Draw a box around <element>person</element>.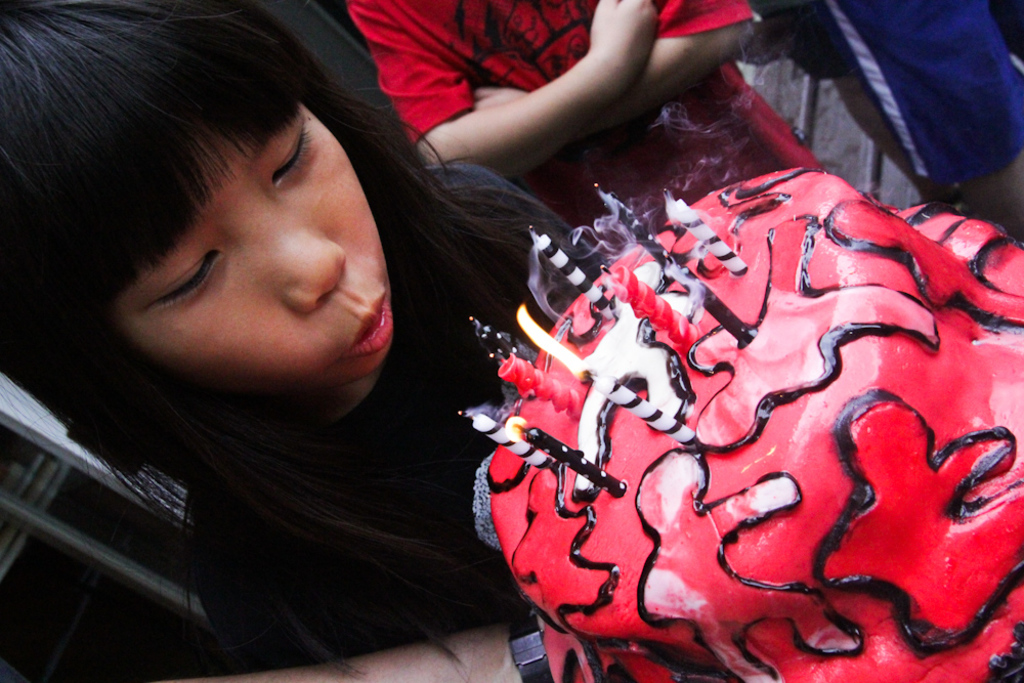
[x1=344, y1=0, x2=825, y2=254].
